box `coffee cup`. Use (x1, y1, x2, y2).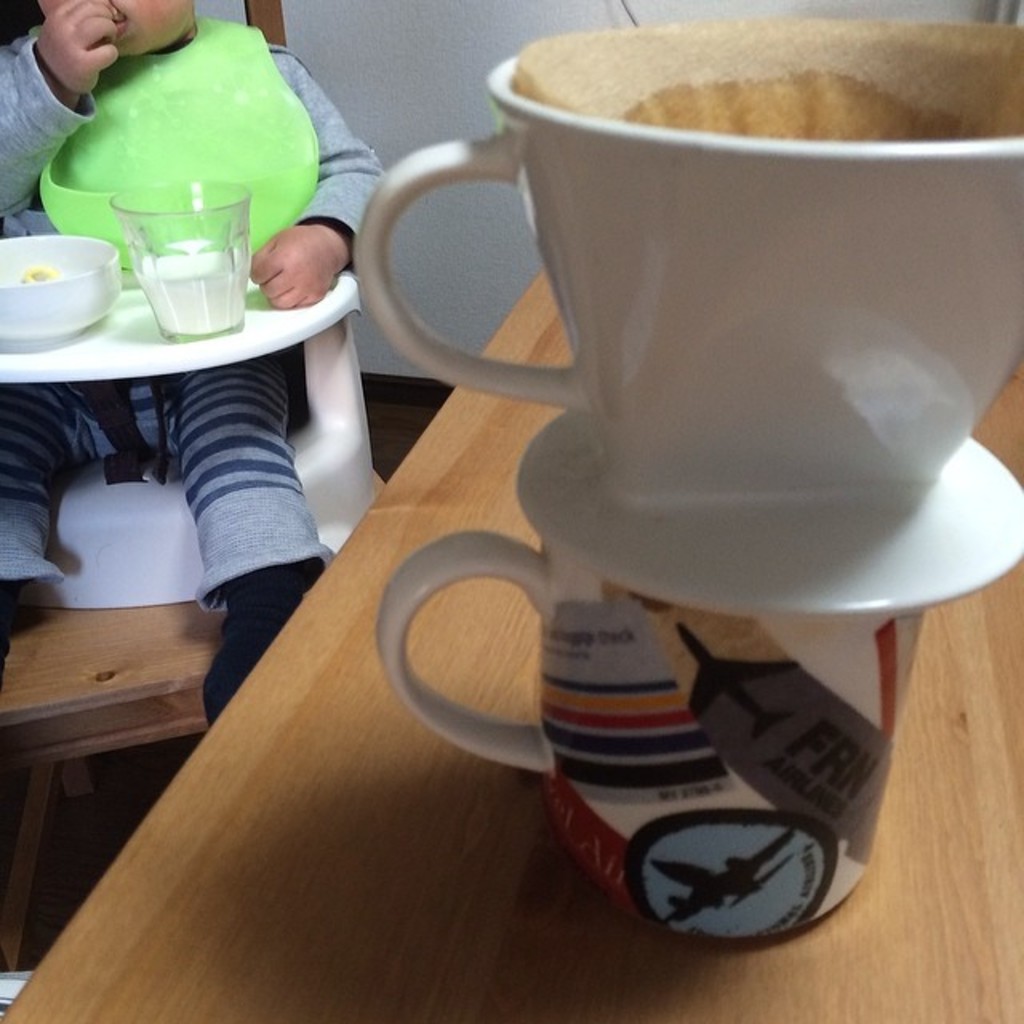
(357, 13, 1022, 619).
